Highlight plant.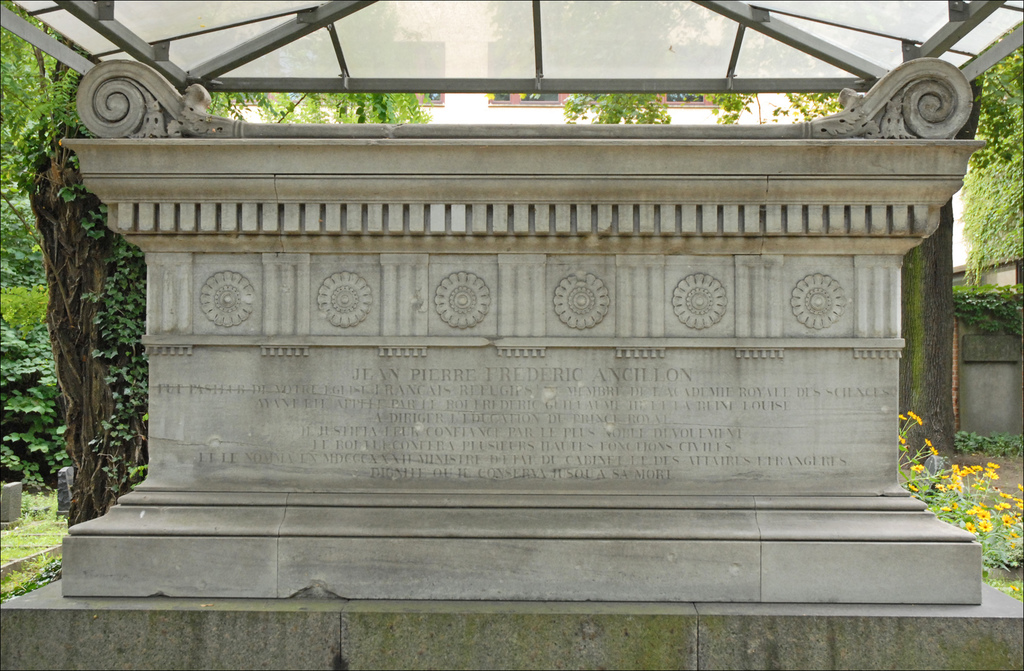
Highlighted region: Rect(775, 93, 842, 124).
